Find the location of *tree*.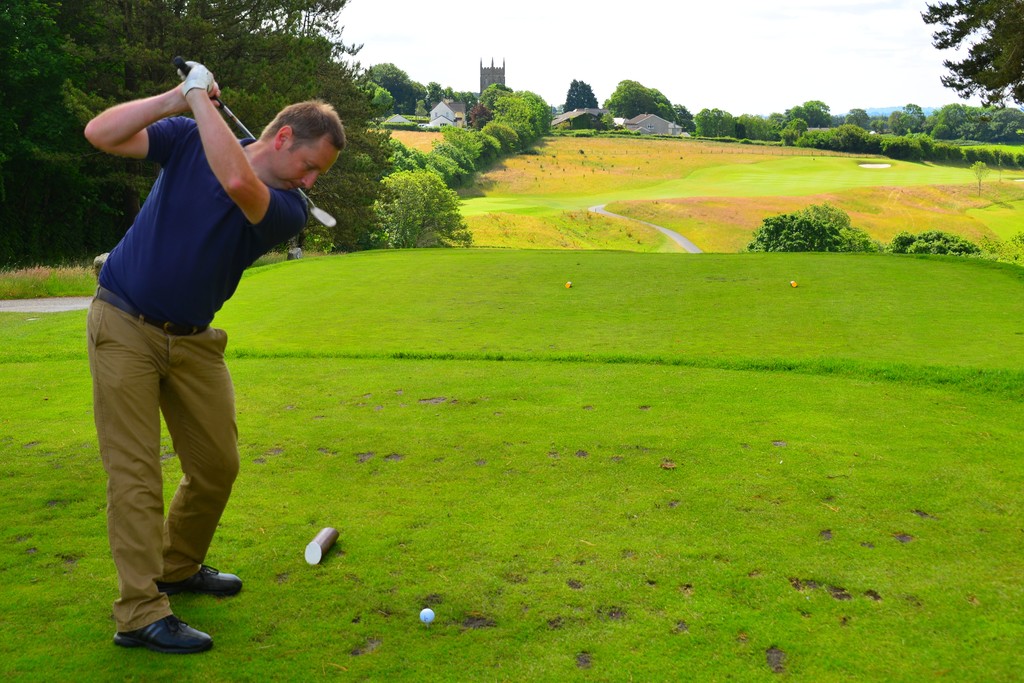
Location: [x1=691, y1=105, x2=740, y2=136].
